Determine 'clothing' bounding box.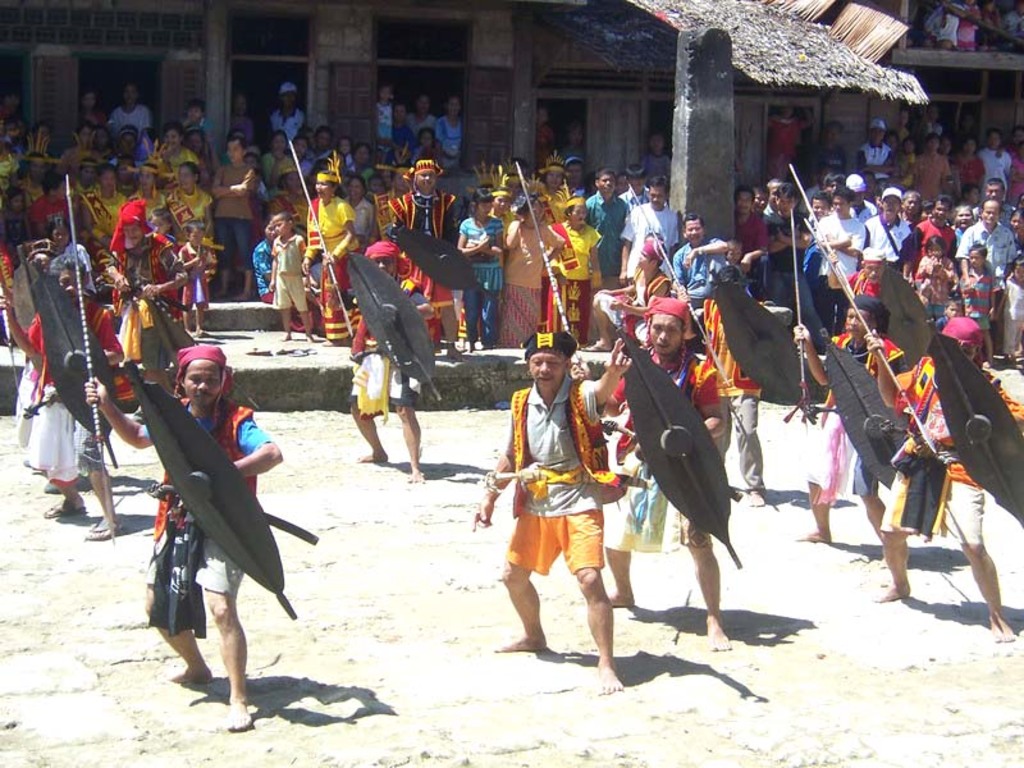
Determined: select_region(859, 142, 883, 179).
